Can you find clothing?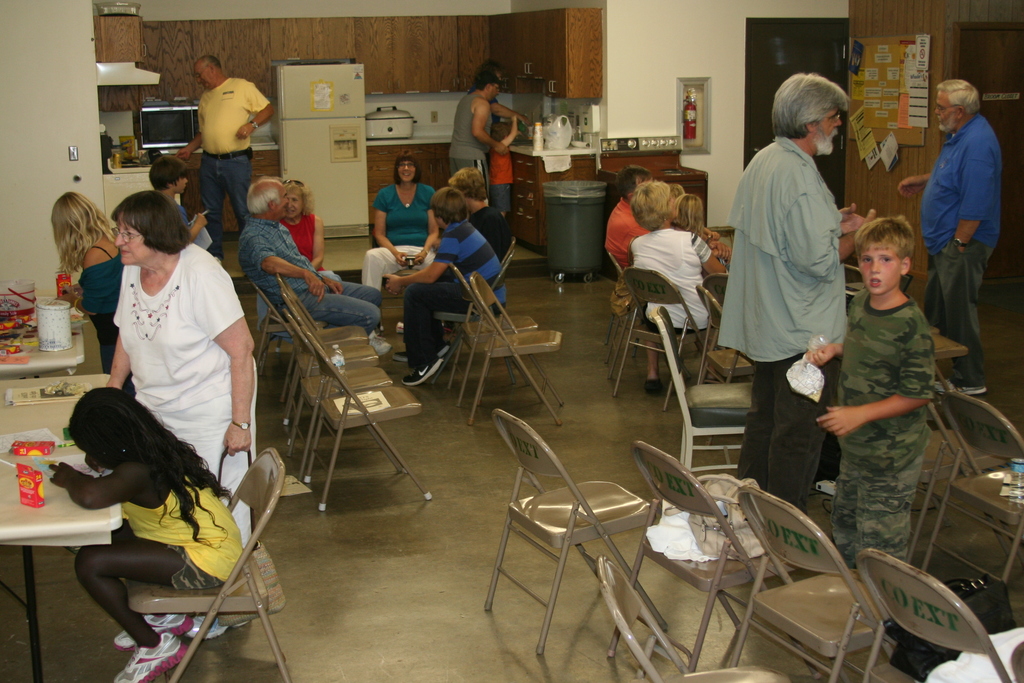
Yes, bounding box: x1=44 y1=452 x2=241 y2=650.
